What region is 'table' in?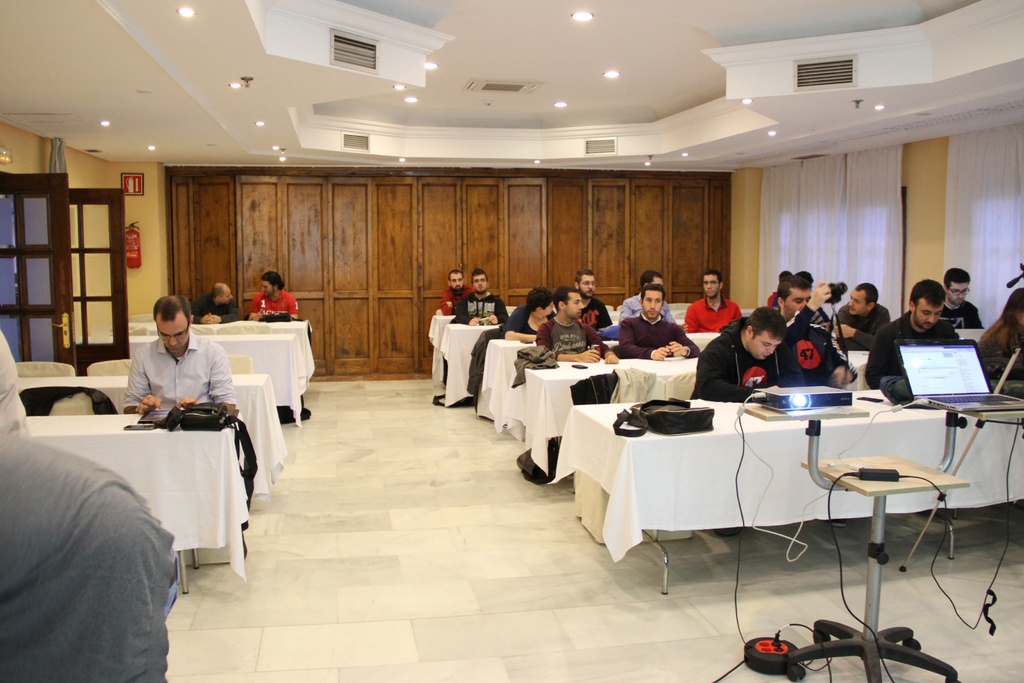
region(499, 352, 867, 473).
